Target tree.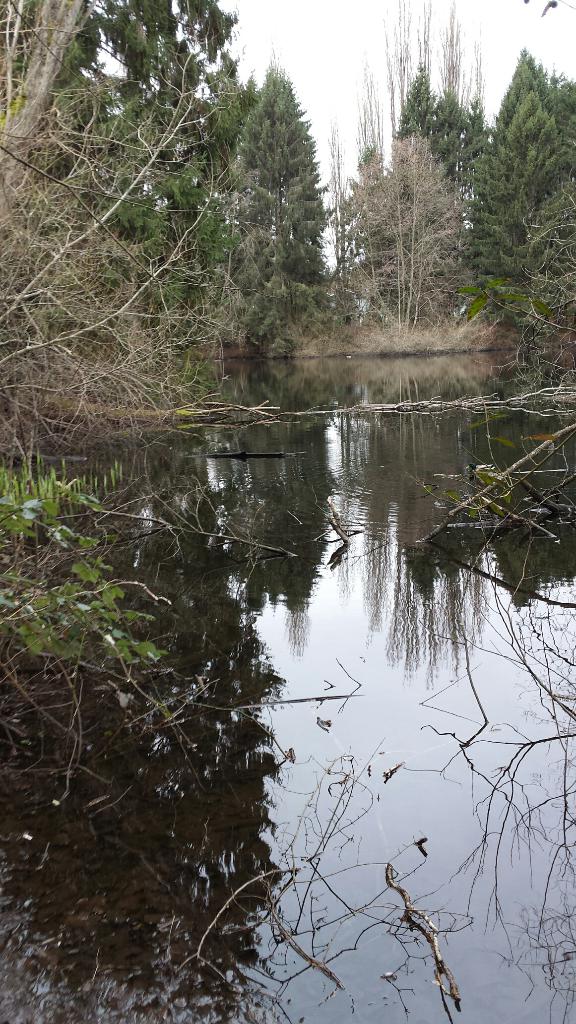
Target region: locate(10, 0, 257, 457).
